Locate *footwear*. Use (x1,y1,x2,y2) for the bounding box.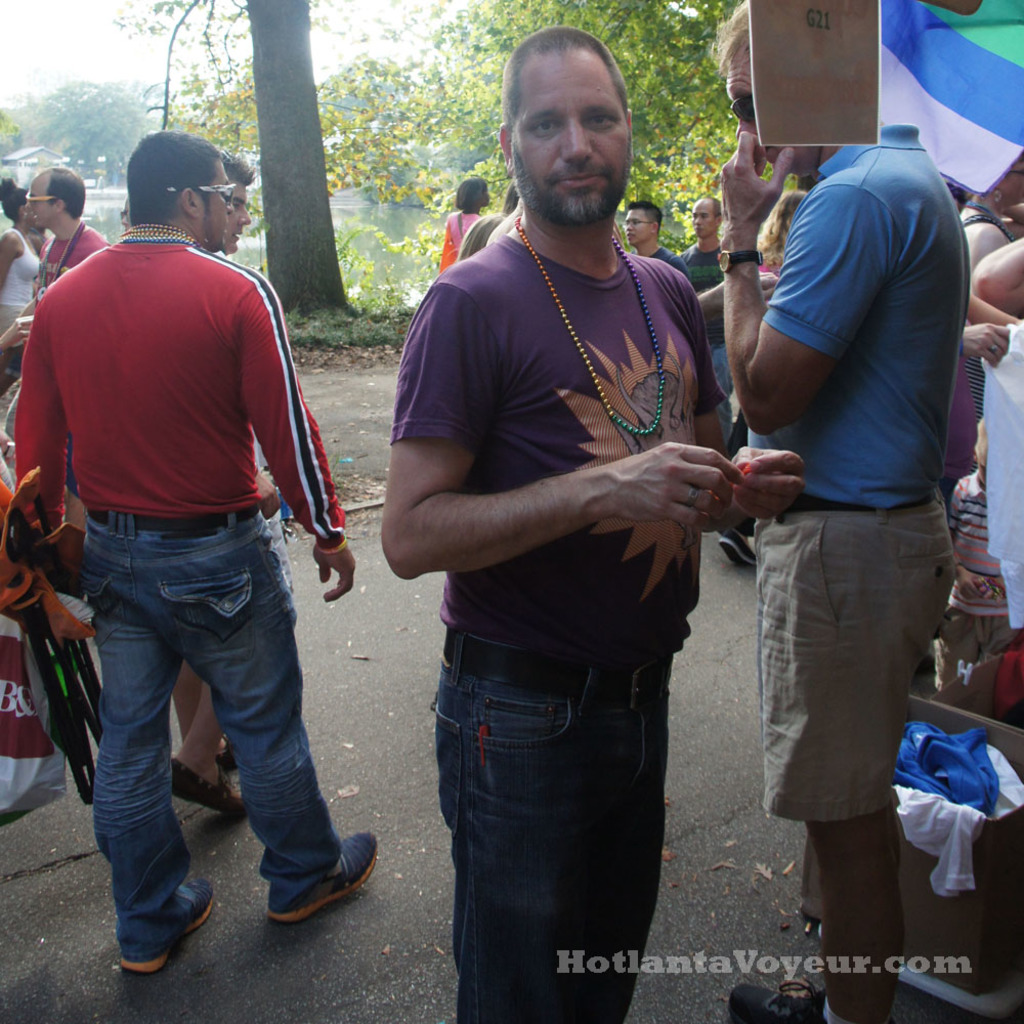
(119,866,217,971).
